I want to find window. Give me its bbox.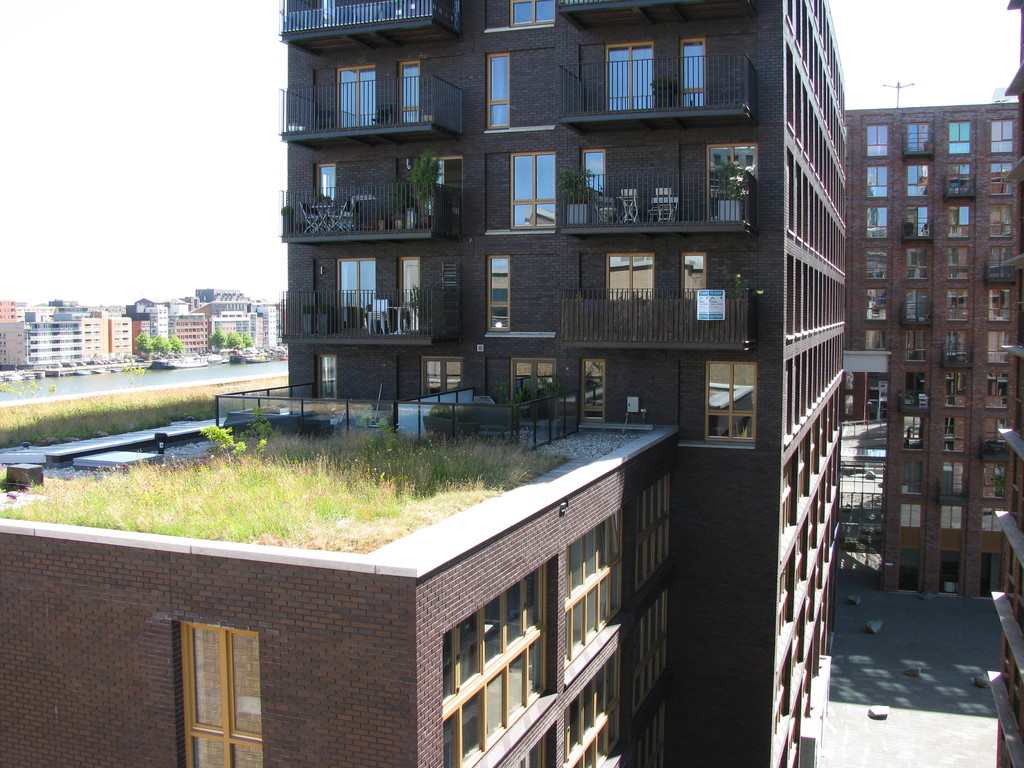
box(559, 506, 622, 667).
